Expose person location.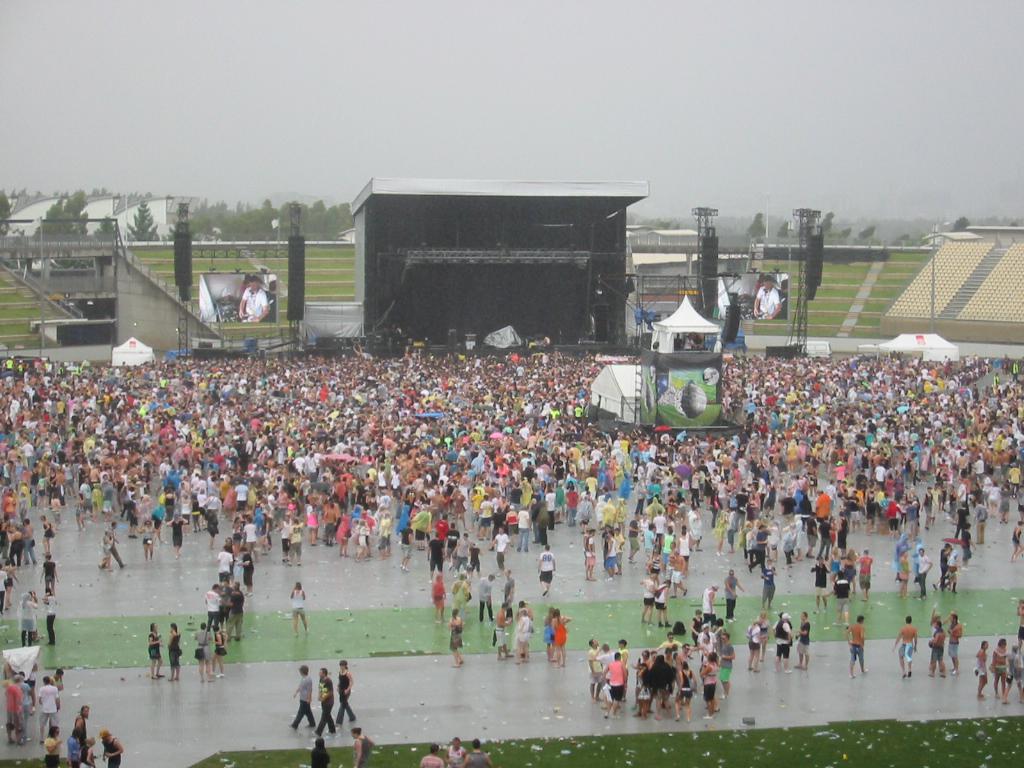
Exposed at bbox=[19, 588, 42, 649].
